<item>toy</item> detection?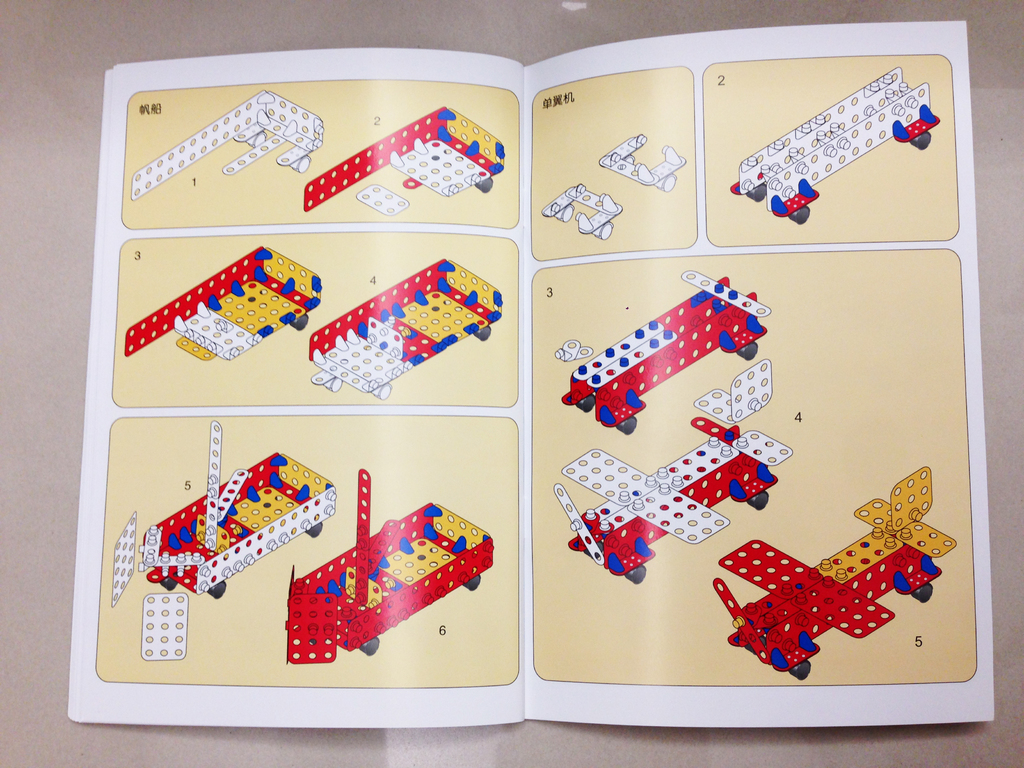
rect(711, 463, 955, 680)
